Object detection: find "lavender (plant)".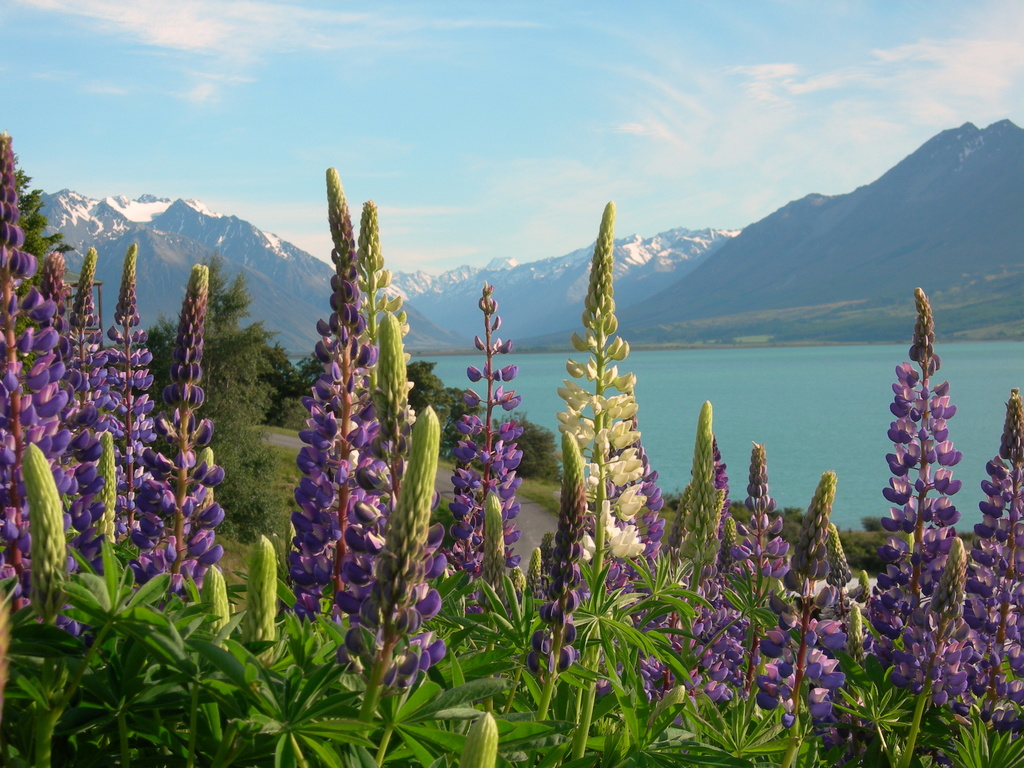
[723, 436, 797, 629].
